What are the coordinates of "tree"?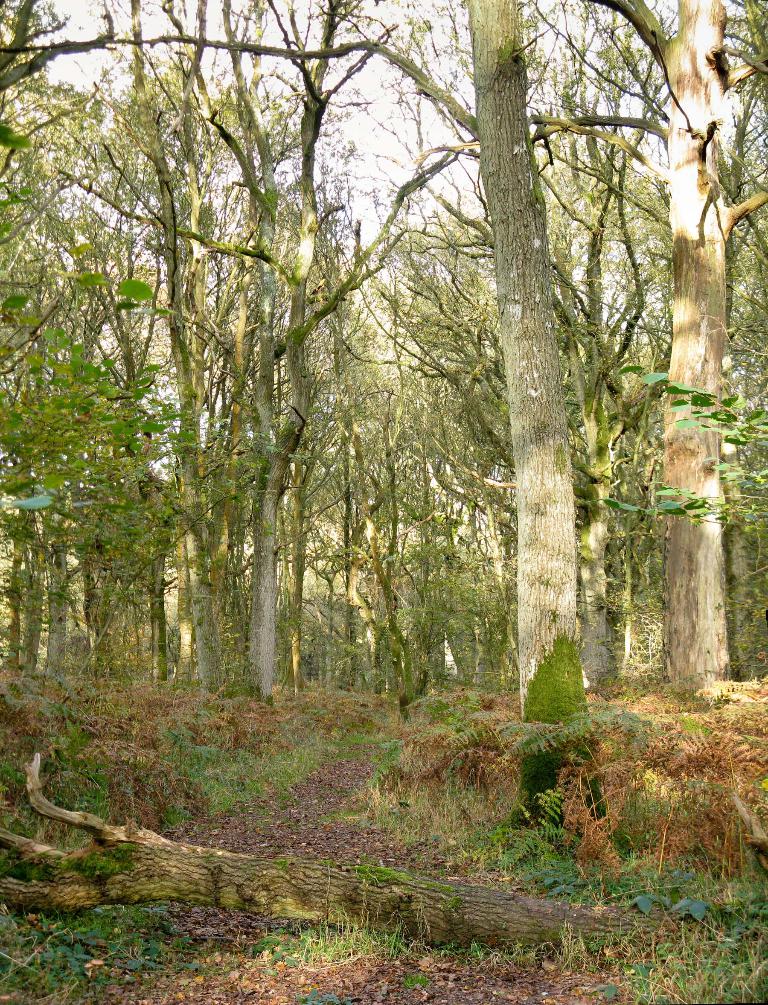
x1=0, y1=3, x2=160, y2=742.
